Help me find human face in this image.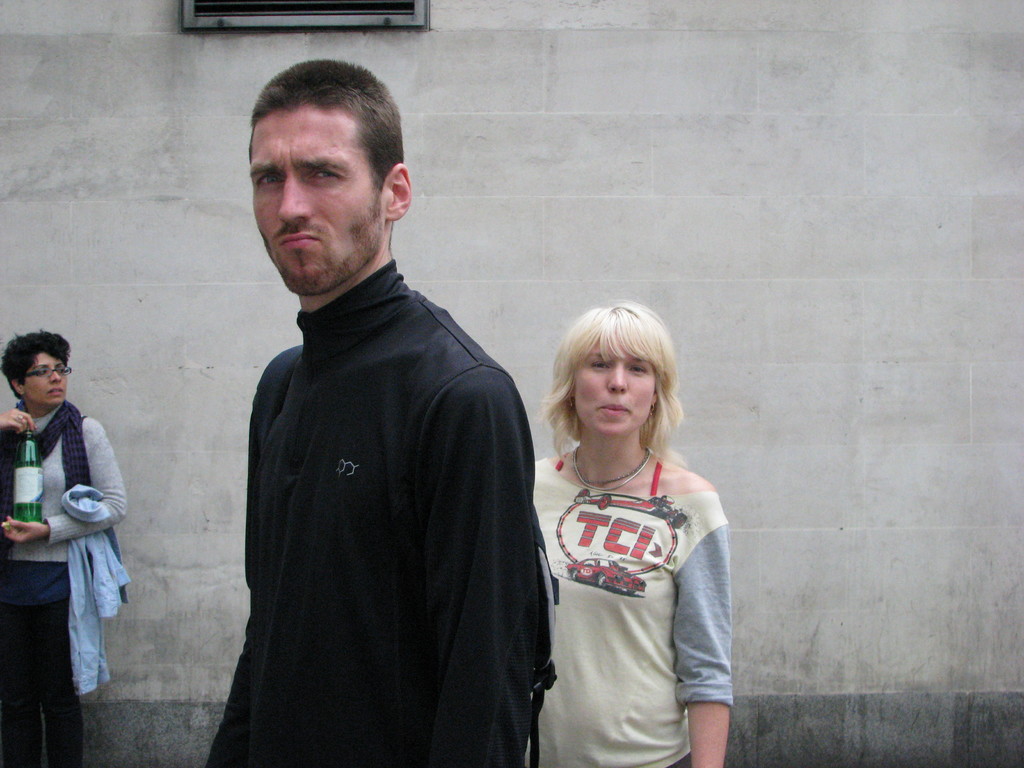
Found it: 20 352 67 405.
